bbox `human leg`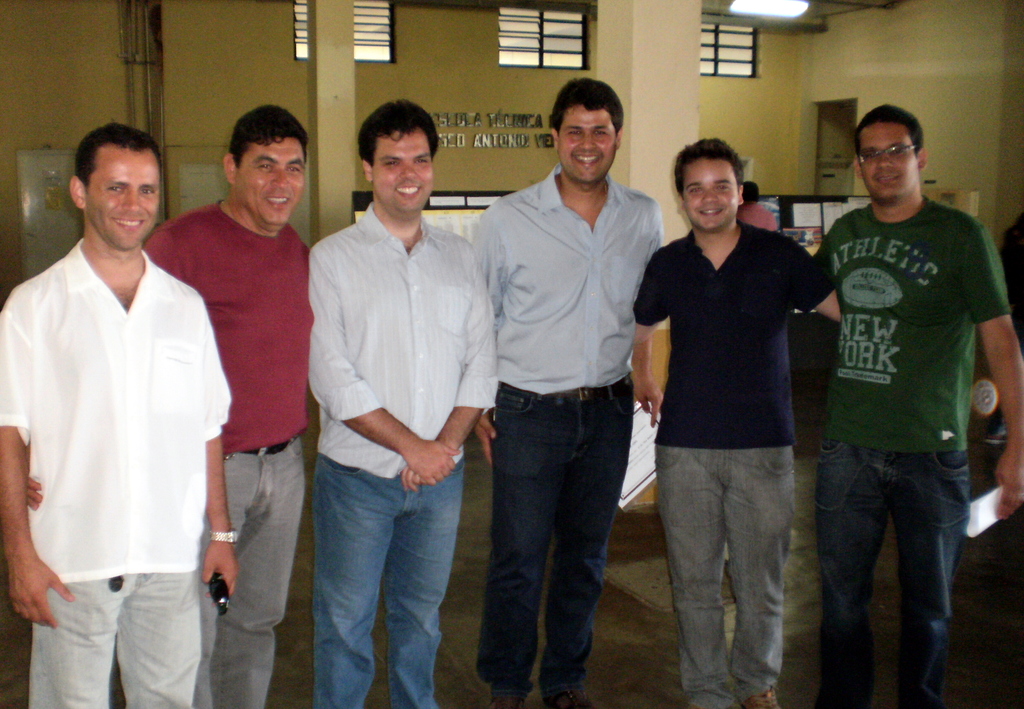
(315,443,403,707)
